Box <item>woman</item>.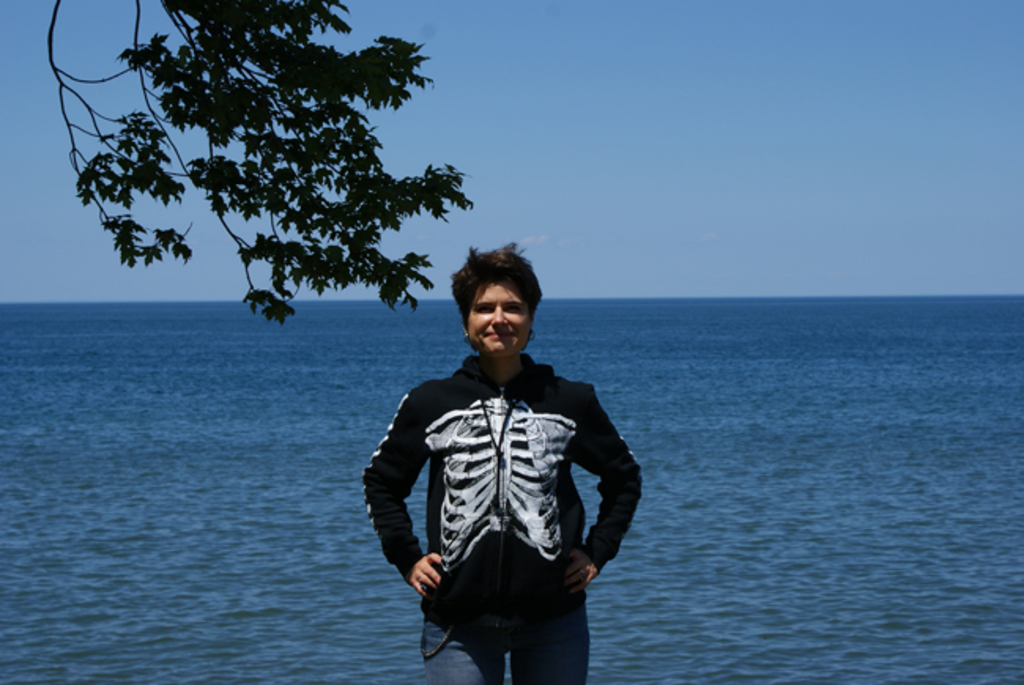
[left=358, top=243, right=644, bottom=683].
